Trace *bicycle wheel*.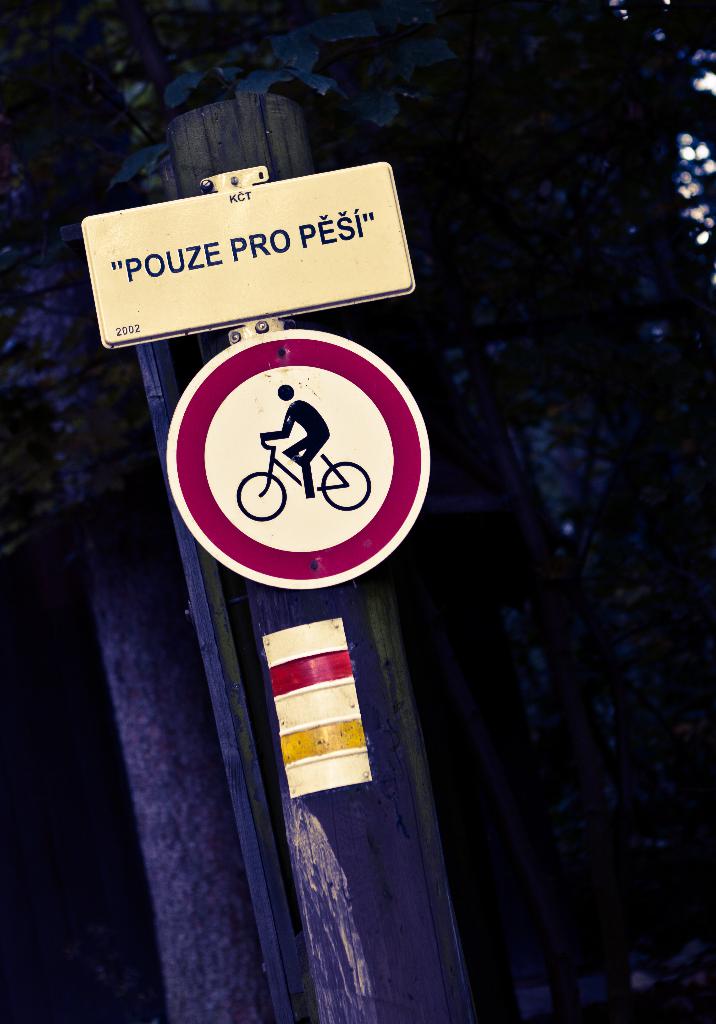
Traced to 234 472 287 523.
